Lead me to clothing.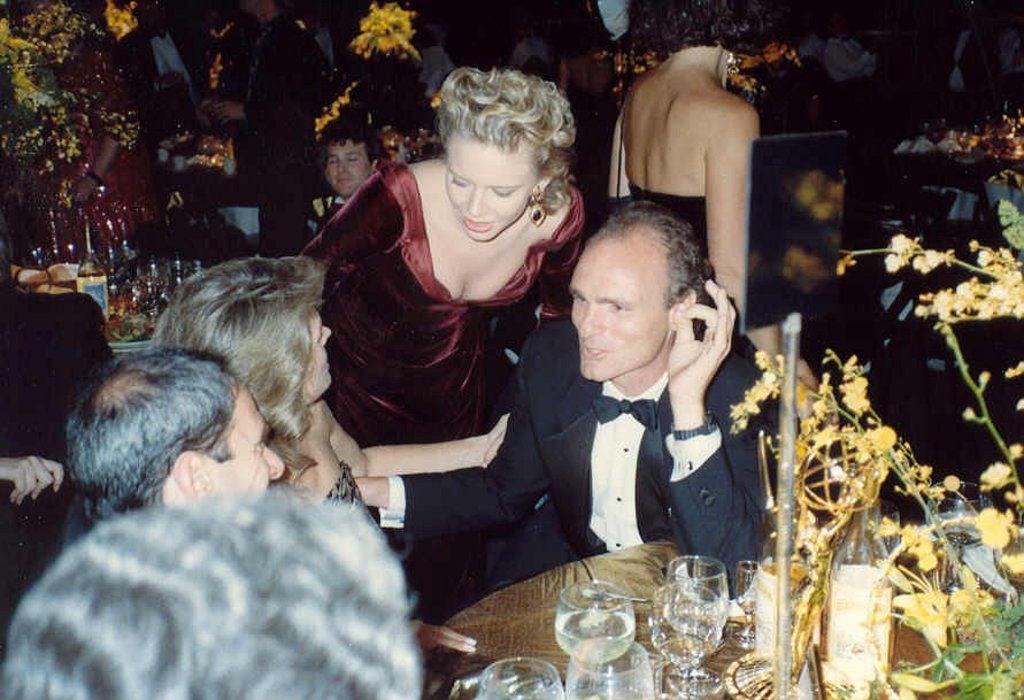
Lead to <region>238, 13, 342, 254</region>.
